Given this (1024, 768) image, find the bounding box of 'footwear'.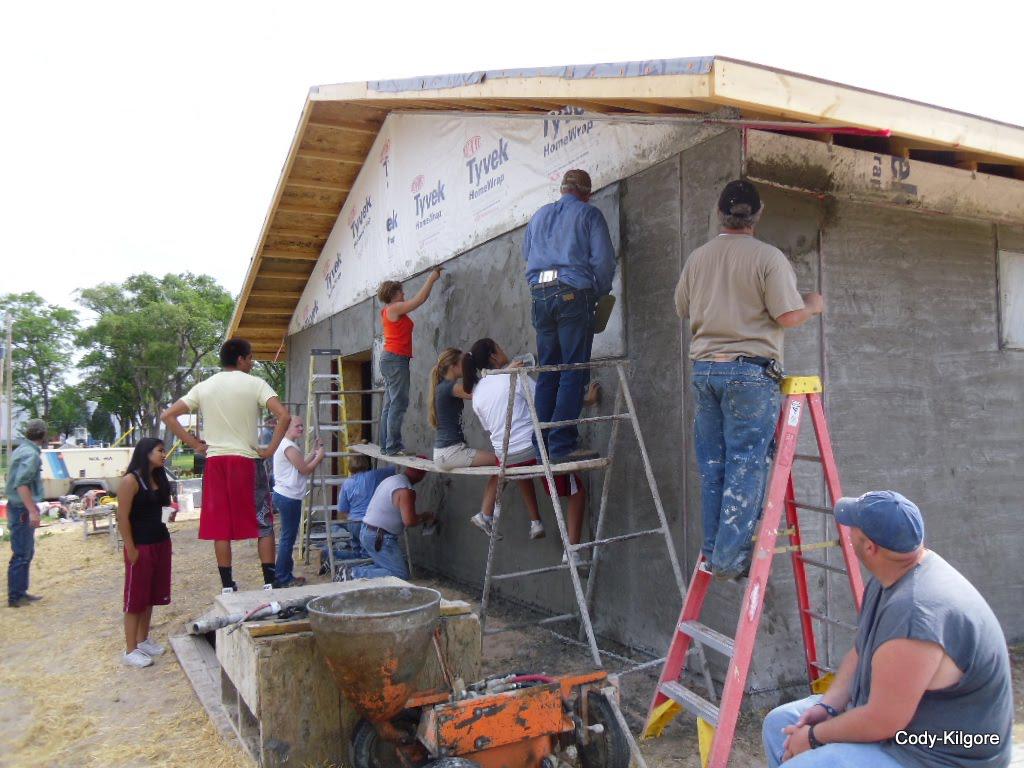
22/587/42/598.
